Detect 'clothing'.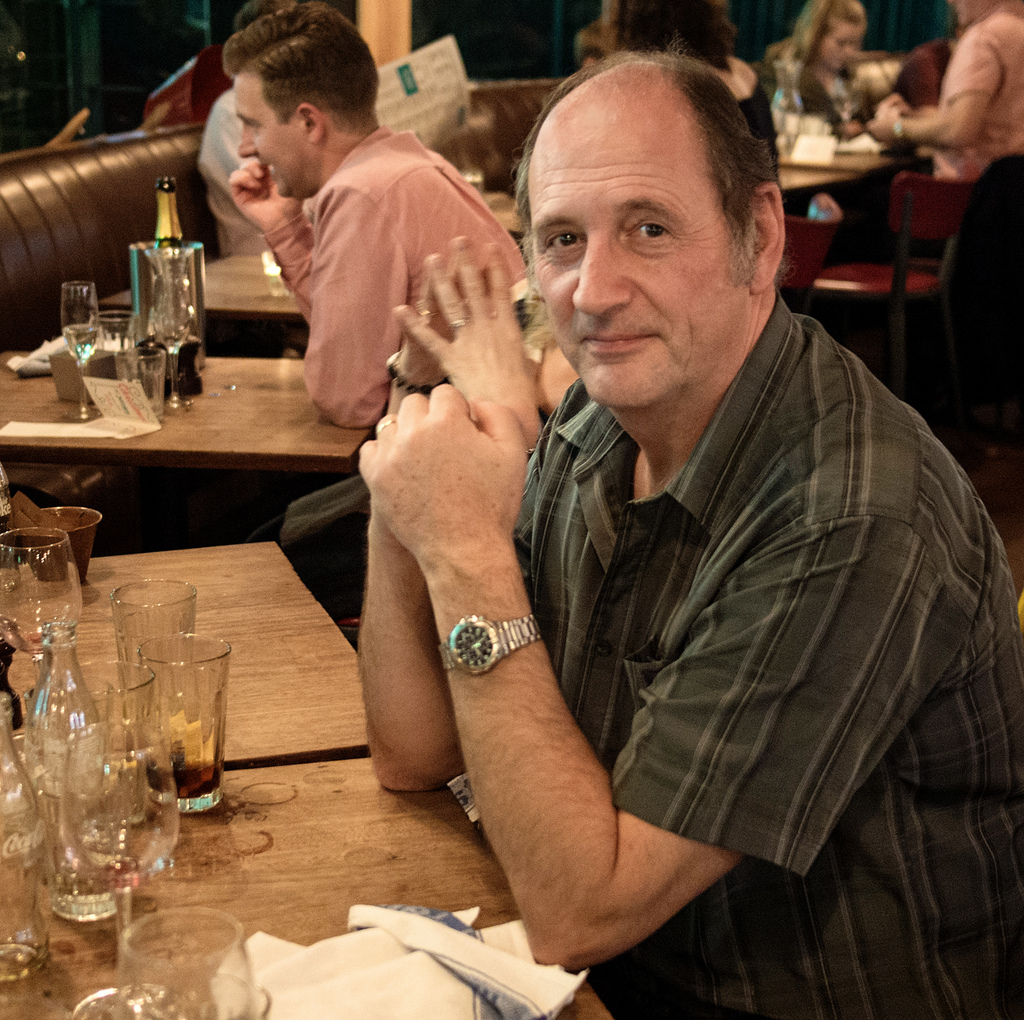
Detected at {"left": 254, "top": 124, "right": 528, "bottom": 431}.
